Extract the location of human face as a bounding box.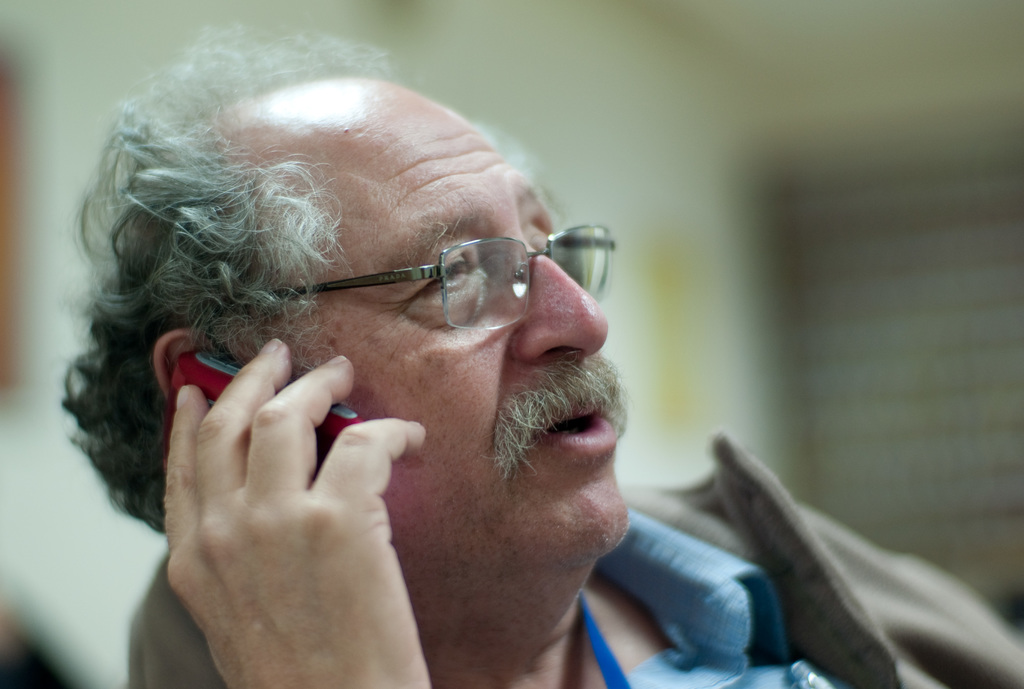
[301, 101, 631, 559].
